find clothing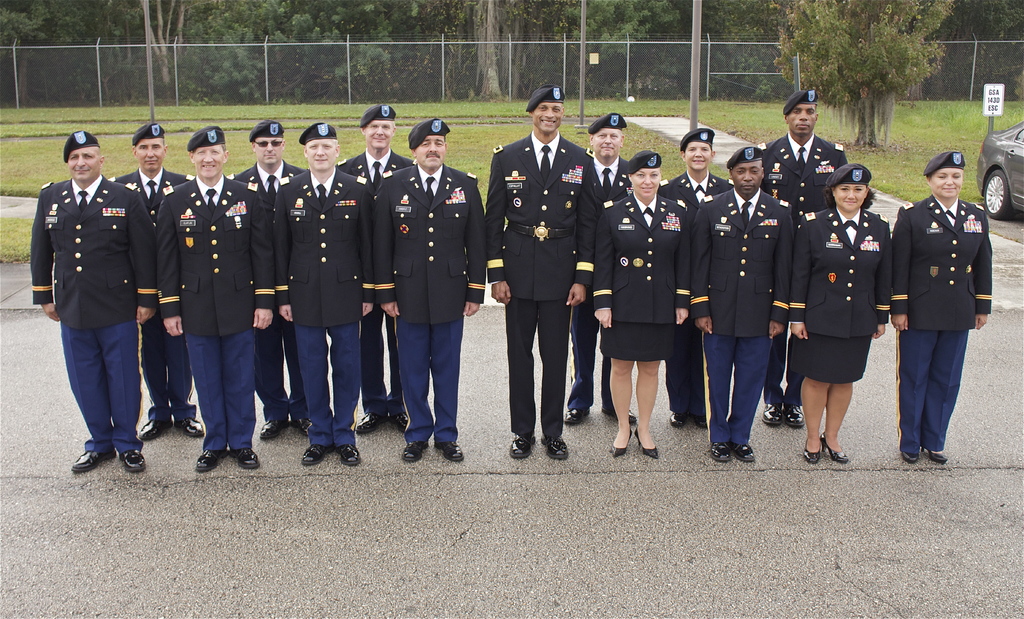
x1=32, y1=147, x2=156, y2=450
